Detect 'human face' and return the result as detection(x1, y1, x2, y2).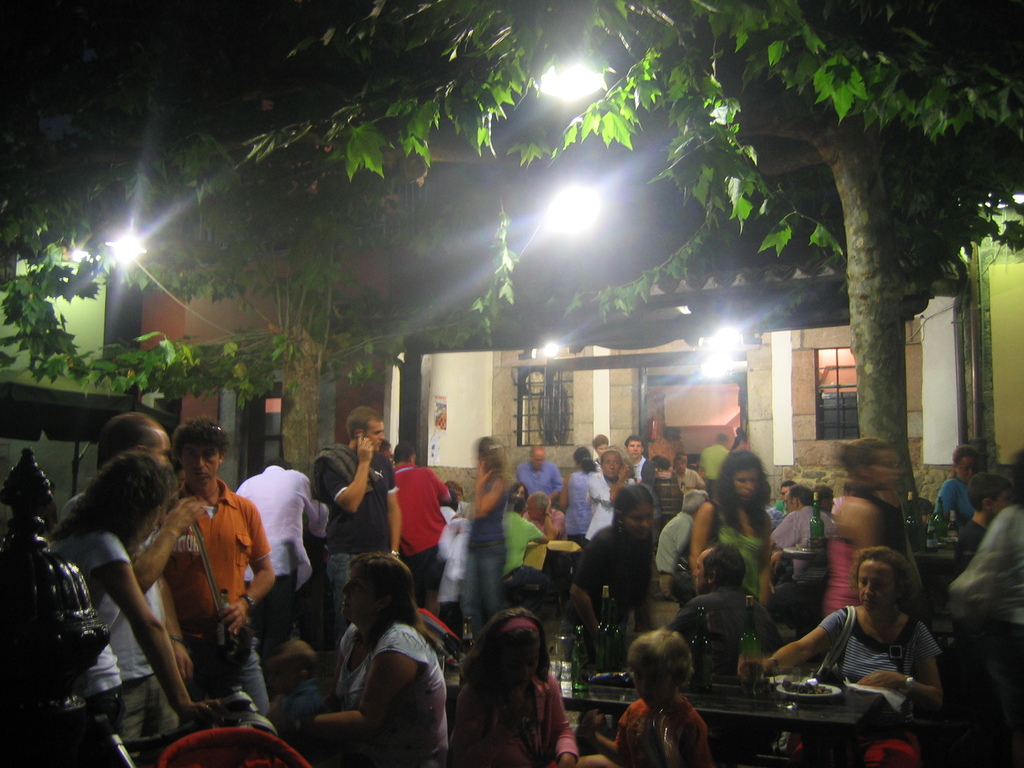
detection(502, 645, 540, 684).
